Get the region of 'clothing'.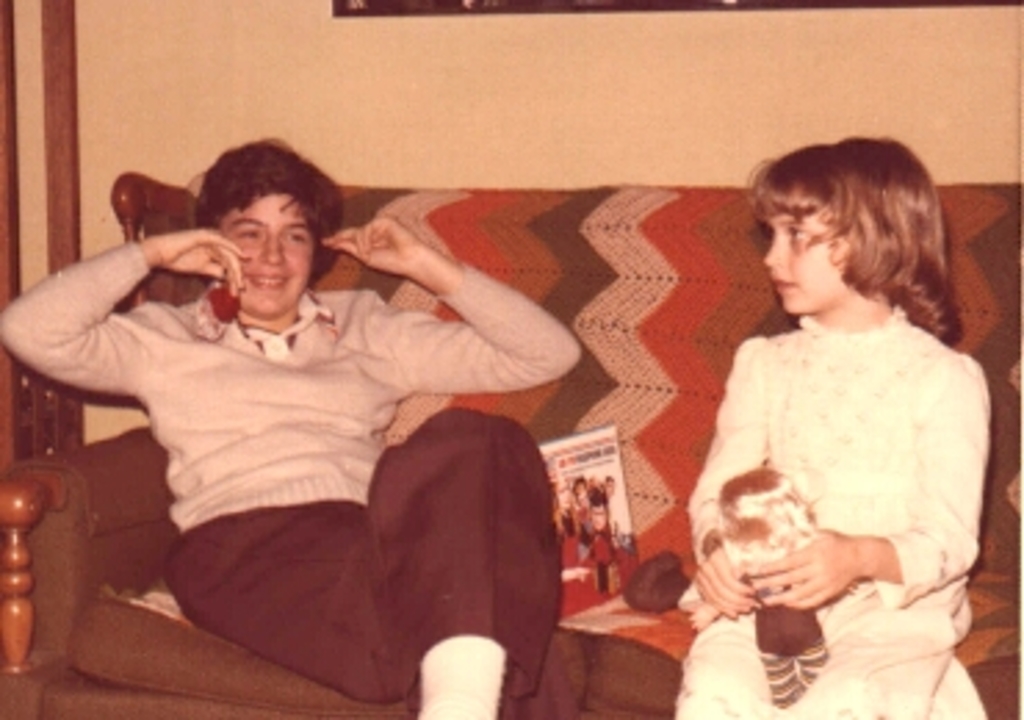
x1=692 y1=296 x2=985 y2=673.
